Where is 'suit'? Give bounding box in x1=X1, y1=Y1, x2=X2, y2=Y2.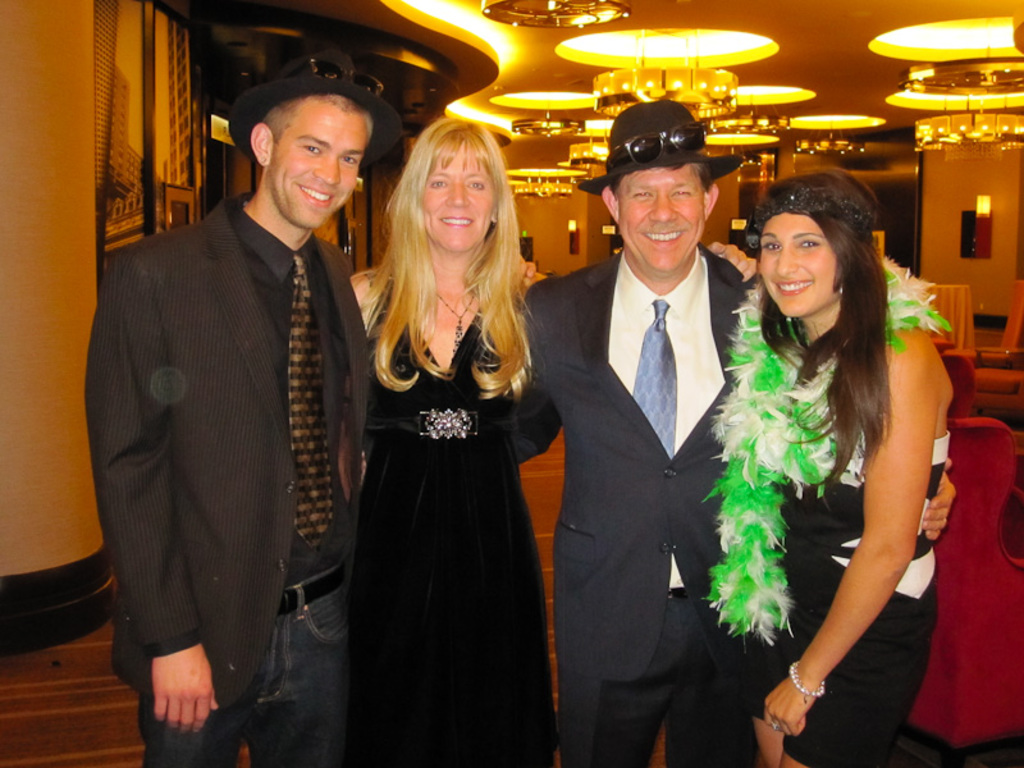
x1=87, y1=87, x2=370, y2=758.
